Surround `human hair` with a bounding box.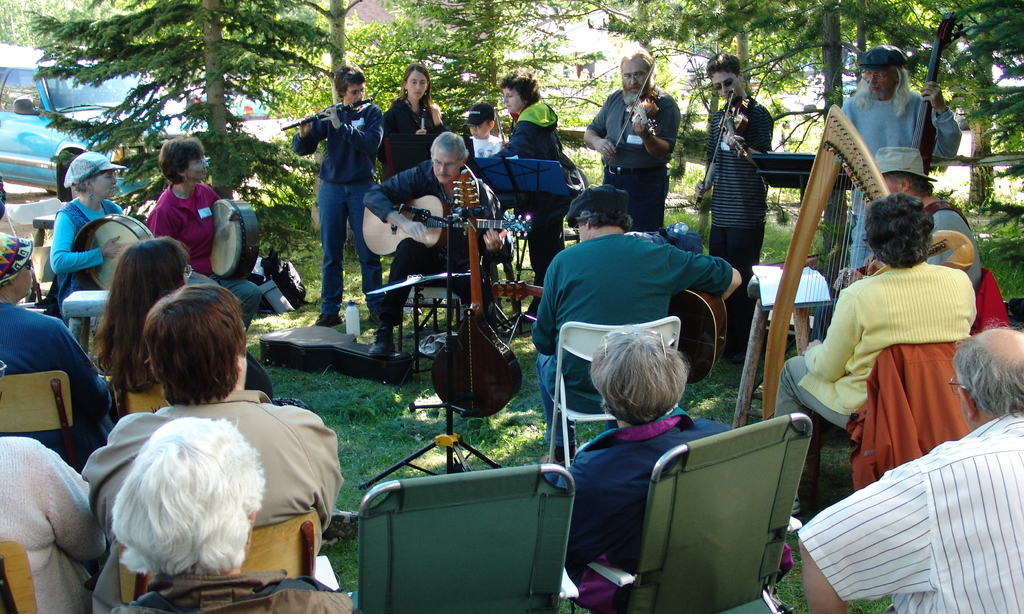
x1=157 y1=136 x2=203 y2=184.
